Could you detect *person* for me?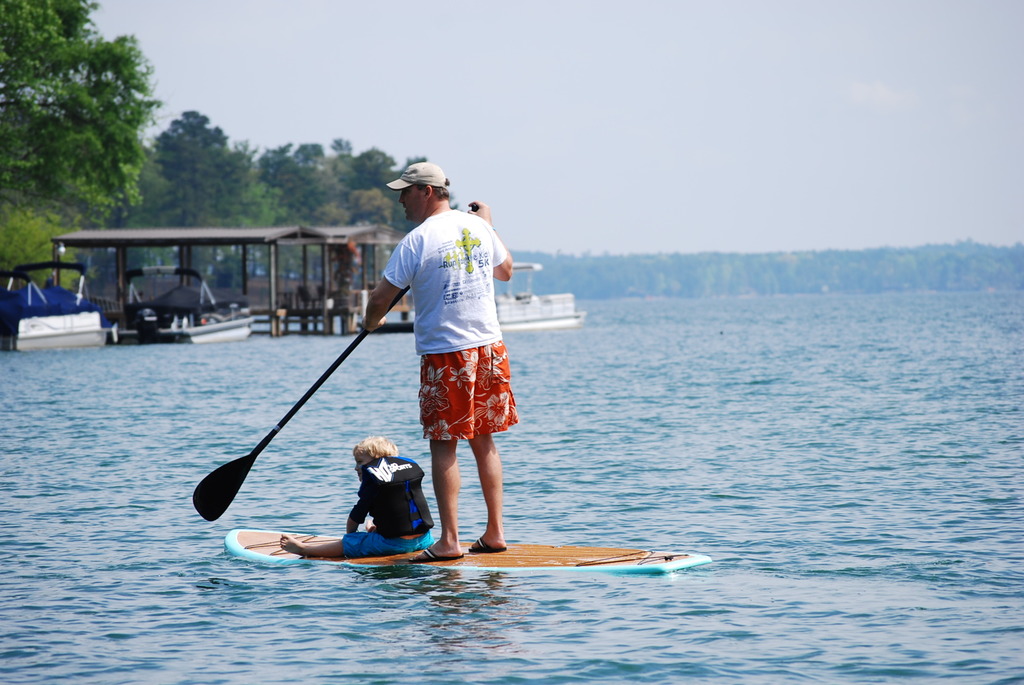
Detection result: (x1=361, y1=163, x2=518, y2=558).
